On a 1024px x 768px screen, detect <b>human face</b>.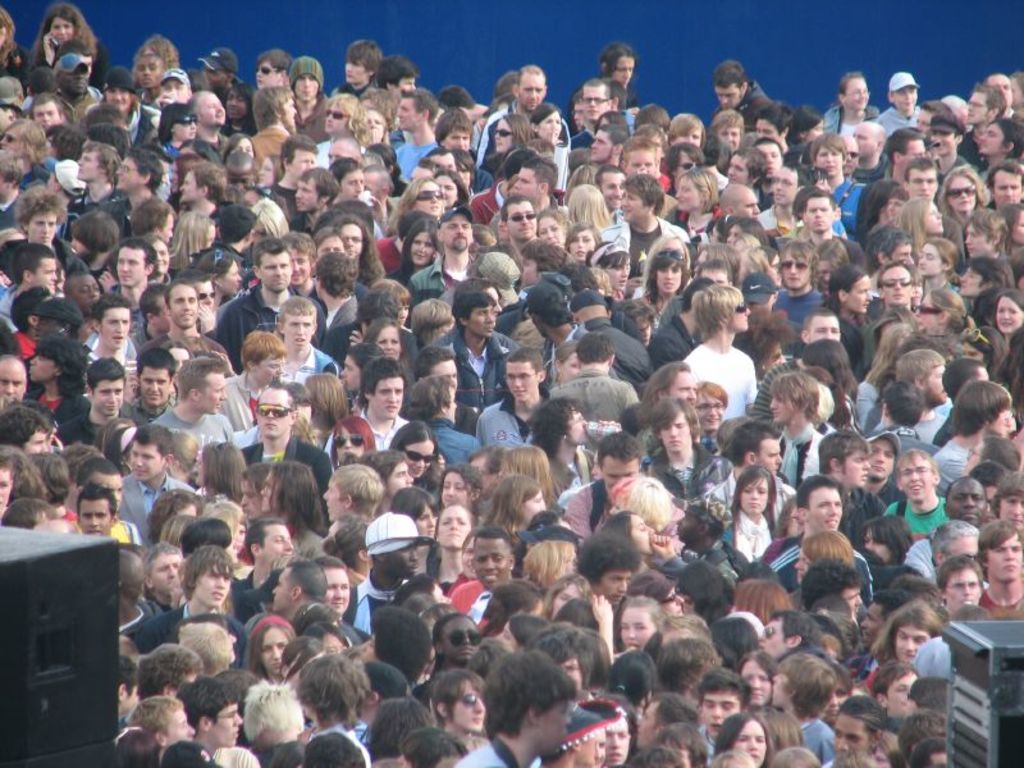
l=828, t=718, r=865, b=755.
